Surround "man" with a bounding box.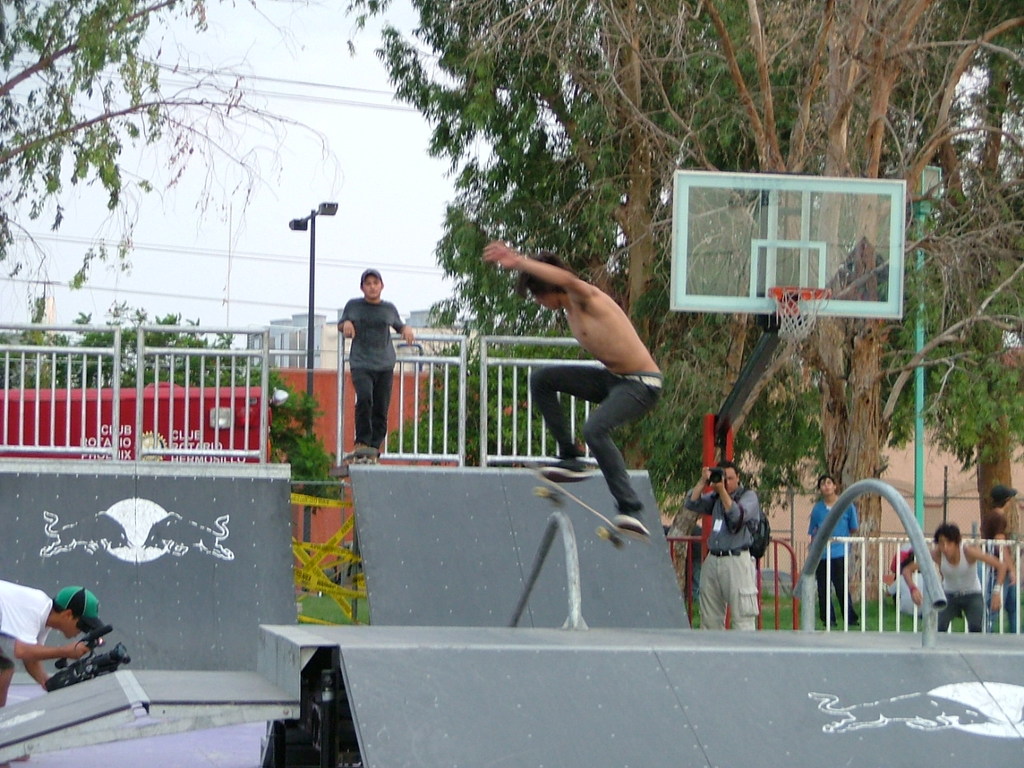
BBox(979, 485, 1021, 626).
